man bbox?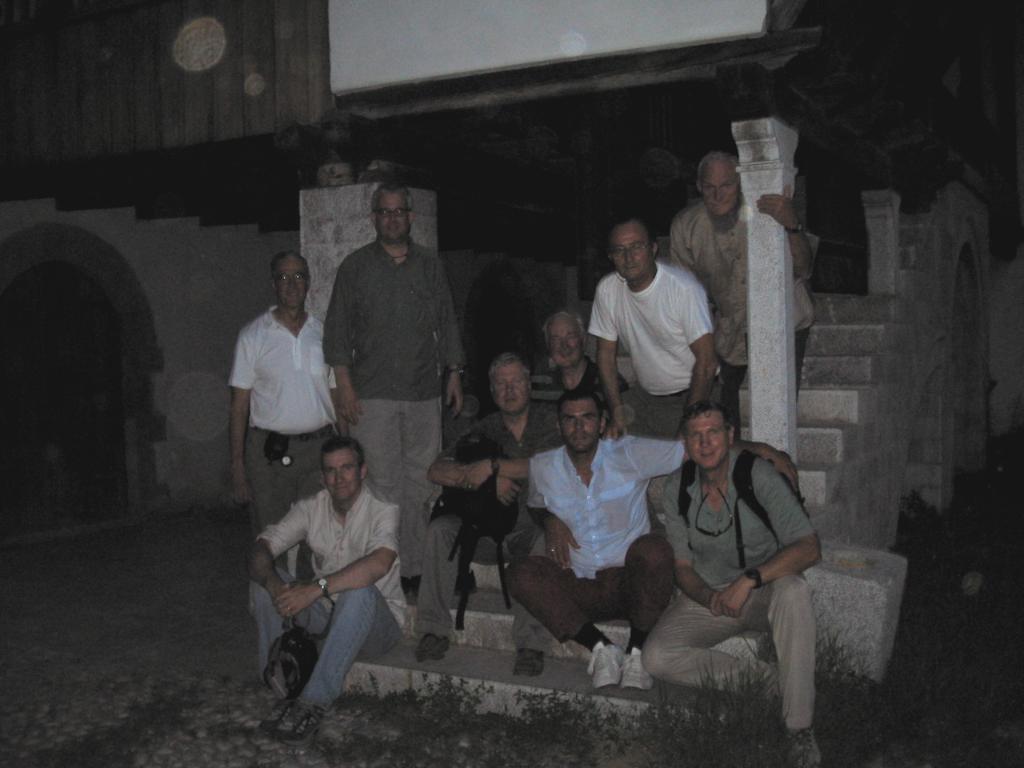
677,146,827,444
